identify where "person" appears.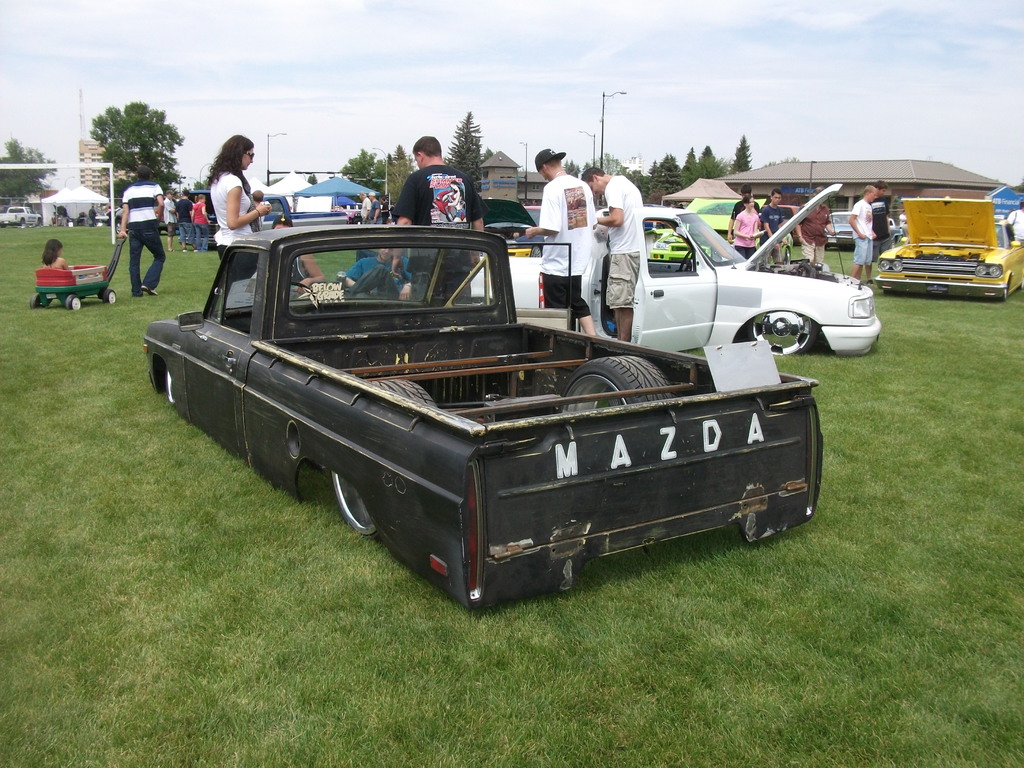
Appears at select_region(579, 166, 642, 344).
